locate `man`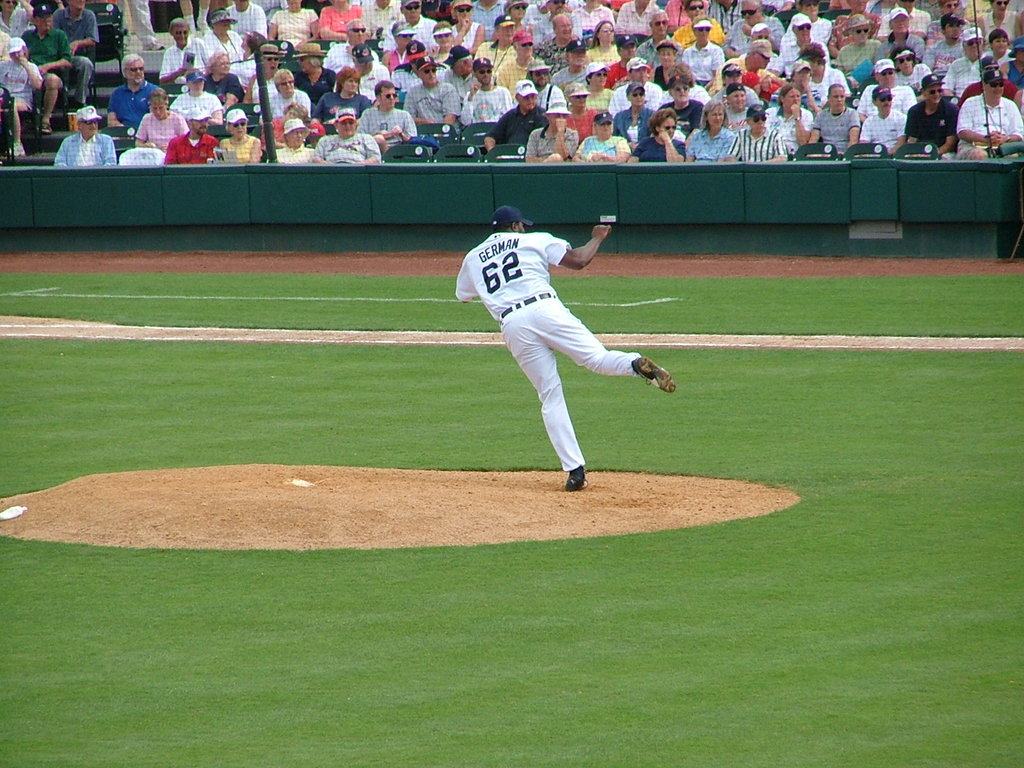
region(778, 1, 828, 56)
